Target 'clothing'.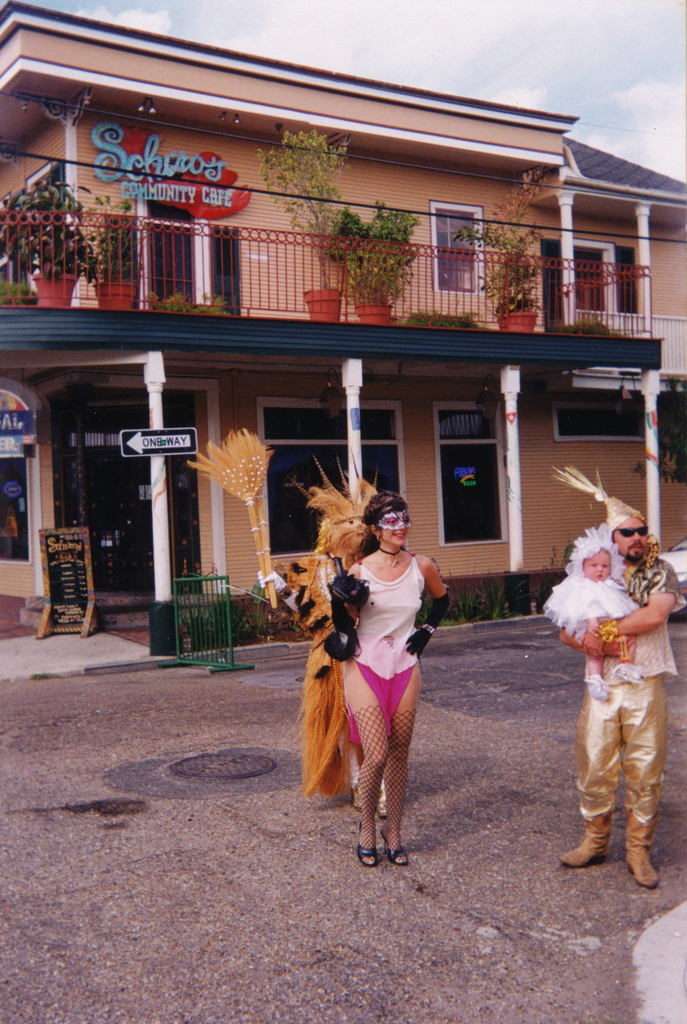
Target region: bbox=[560, 513, 675, 849].
